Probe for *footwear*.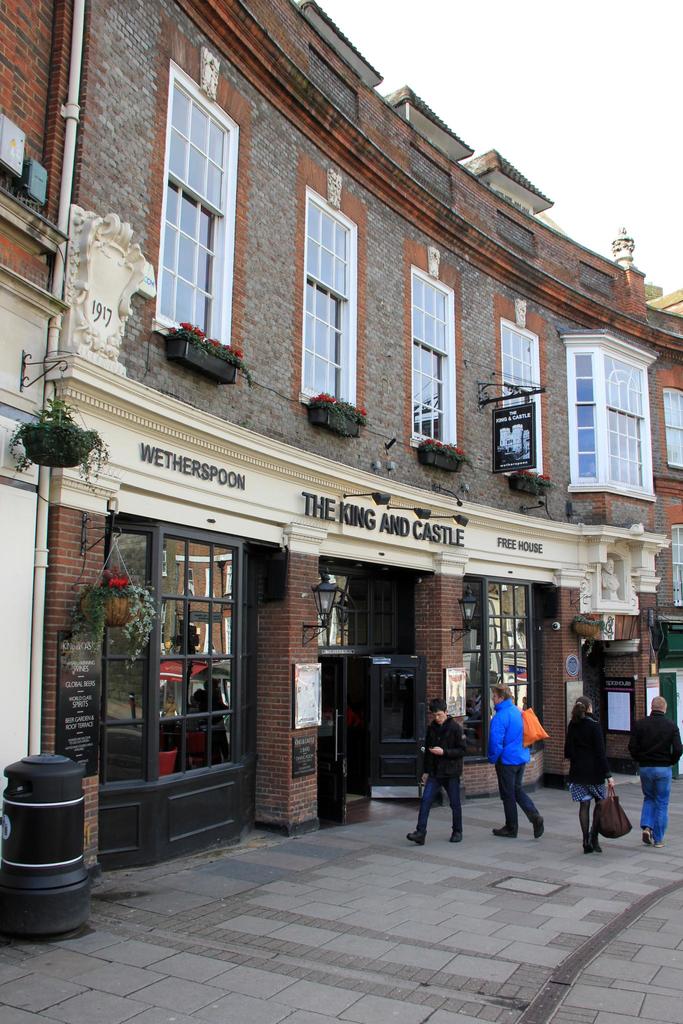
Probe result: select_region(491, 825, 518, 837).
